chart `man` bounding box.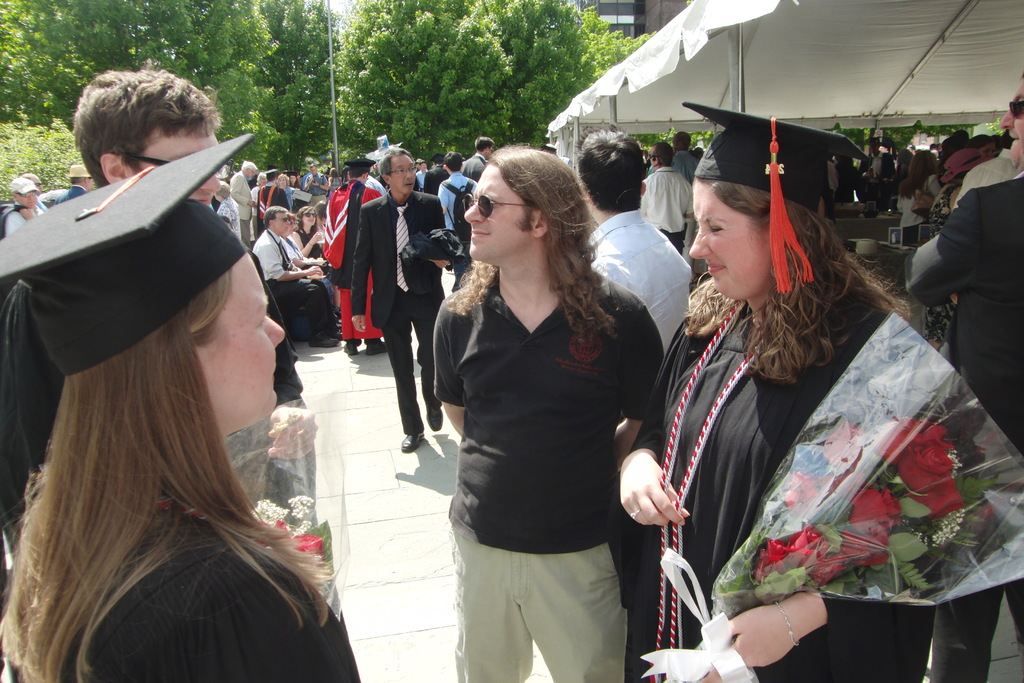
Charted: [56, 161, 99, 206].
